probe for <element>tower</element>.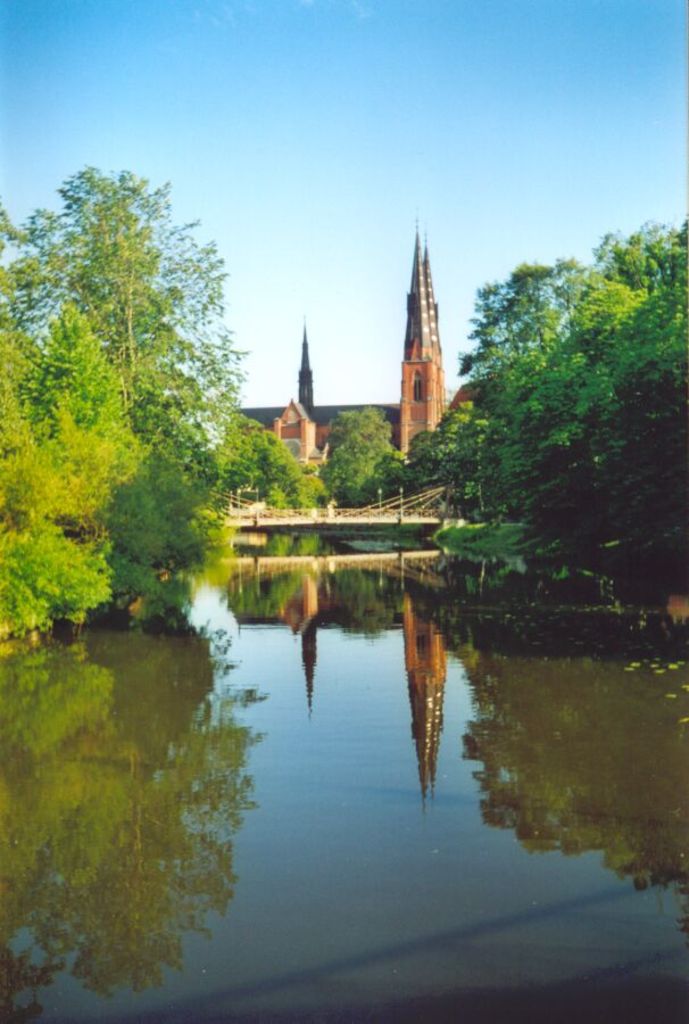
Probe result: [389,231,448,449].
